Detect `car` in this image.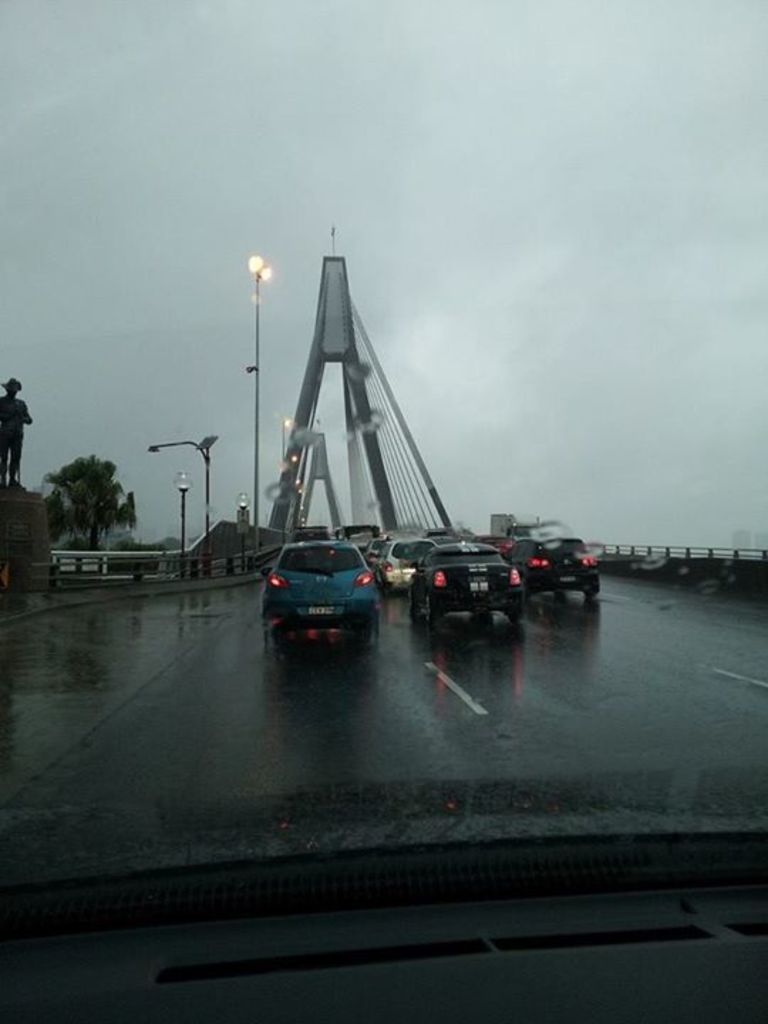
Detection: [0, 0, 767, 1023].
